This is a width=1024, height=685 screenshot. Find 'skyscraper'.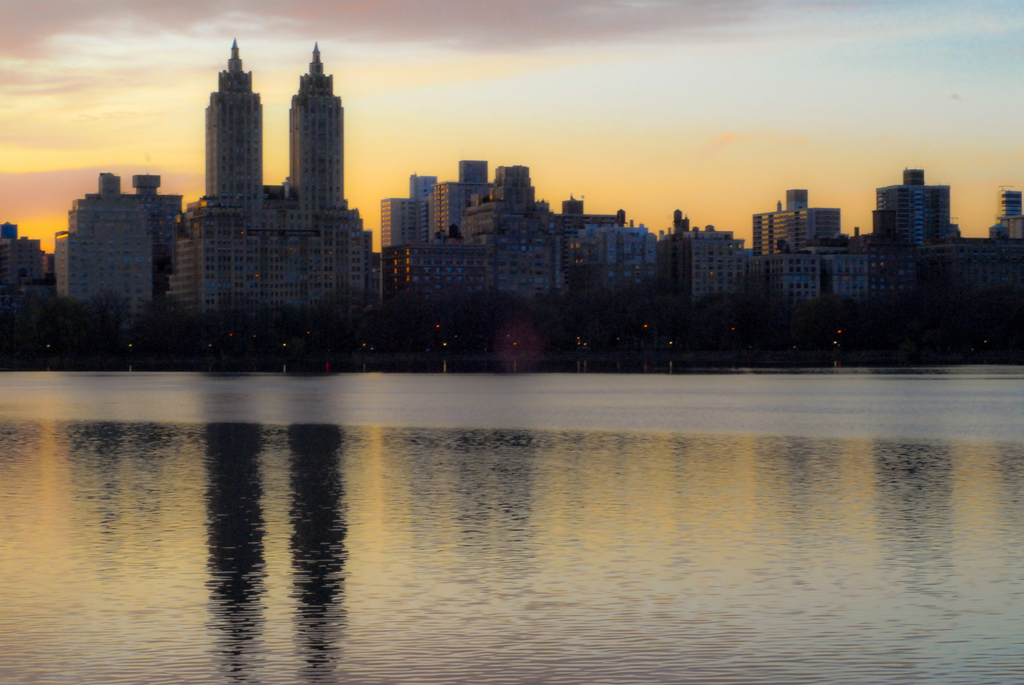
Bounding box: select_region(453, 159, 557, 297).
